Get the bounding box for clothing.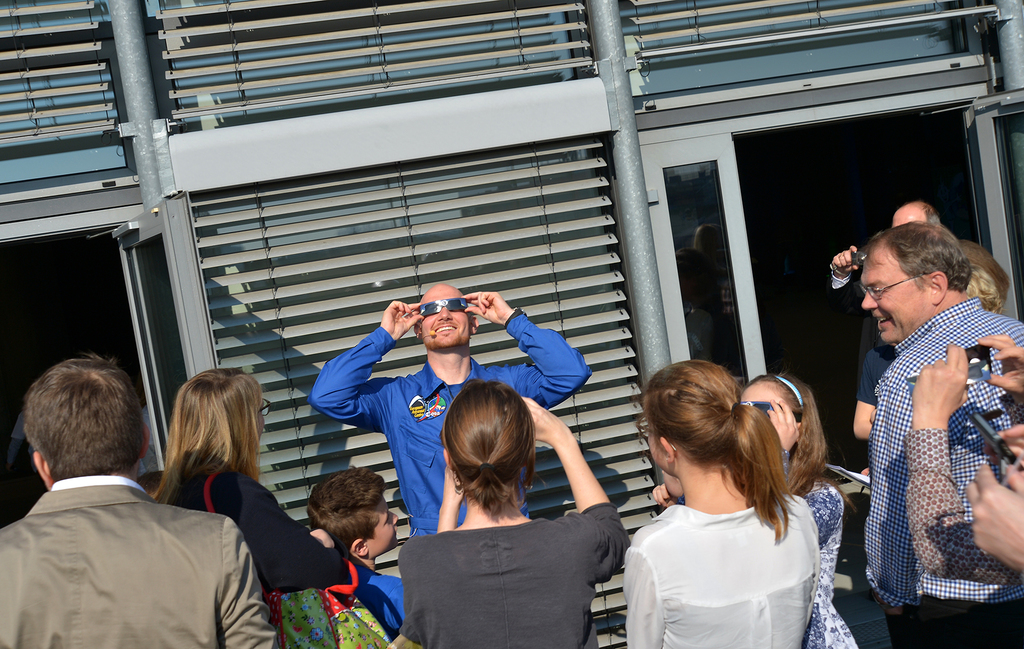
bbox=[301, 306, 599, 538].
